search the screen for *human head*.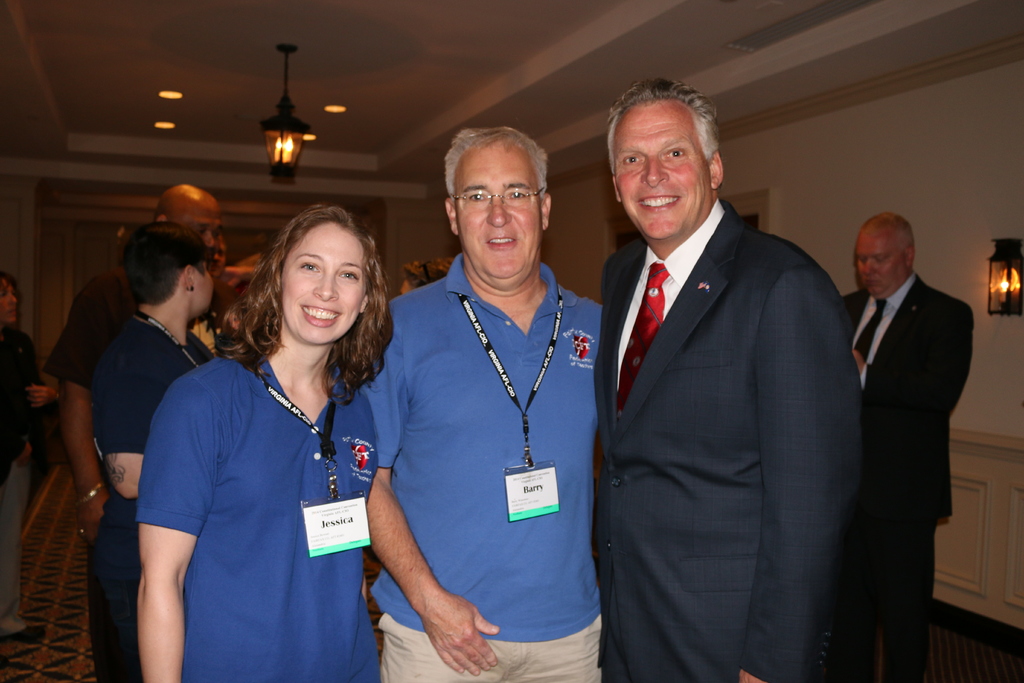
Found at box=[154, 183, 226, 263].
